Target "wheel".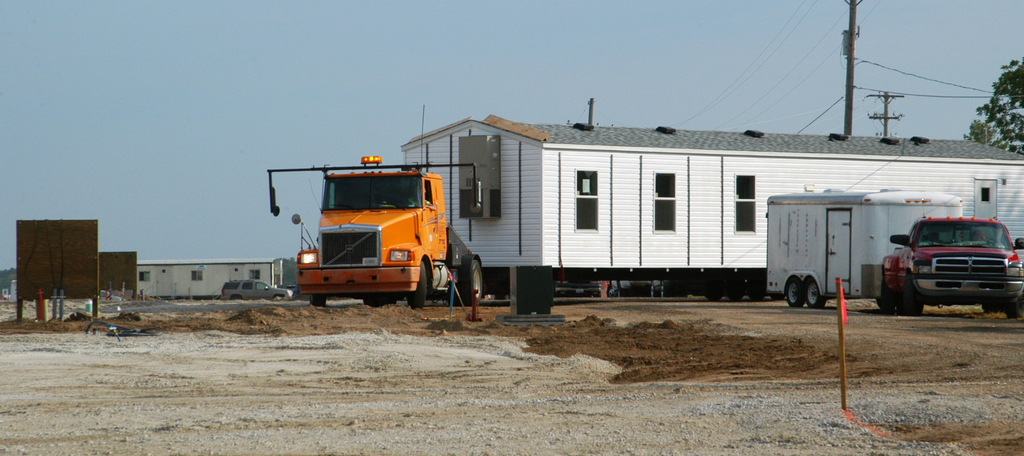
Target region: [984,304,999,314].
